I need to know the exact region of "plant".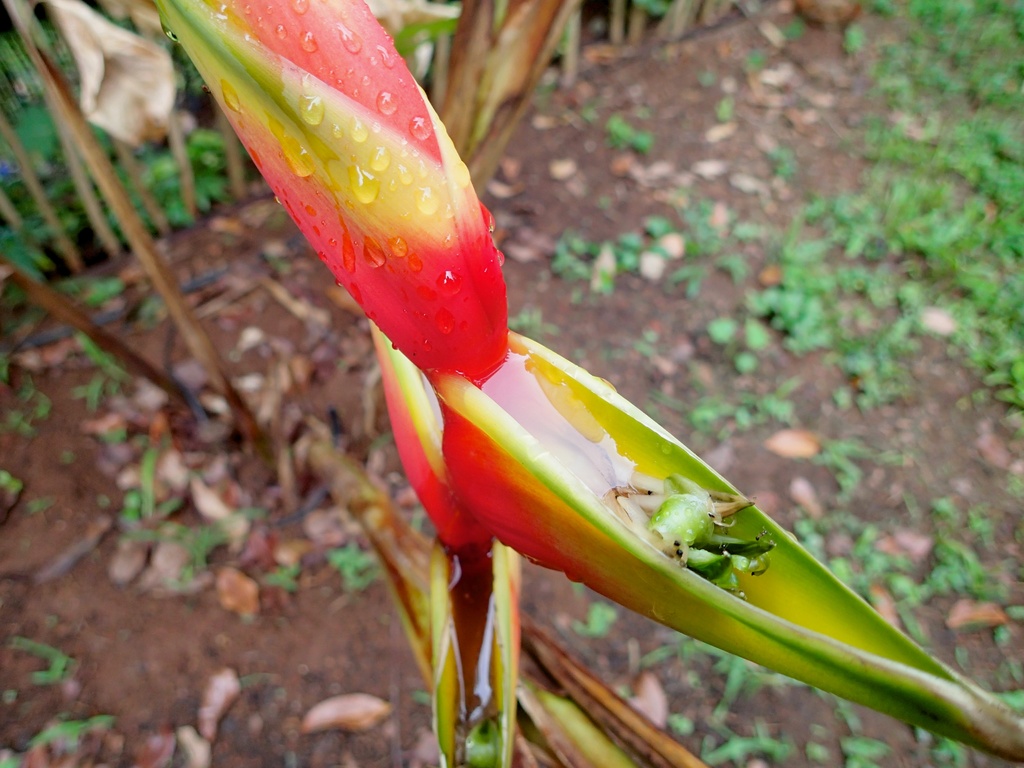
Region: <region>932, 734, 975, 762</region>.
